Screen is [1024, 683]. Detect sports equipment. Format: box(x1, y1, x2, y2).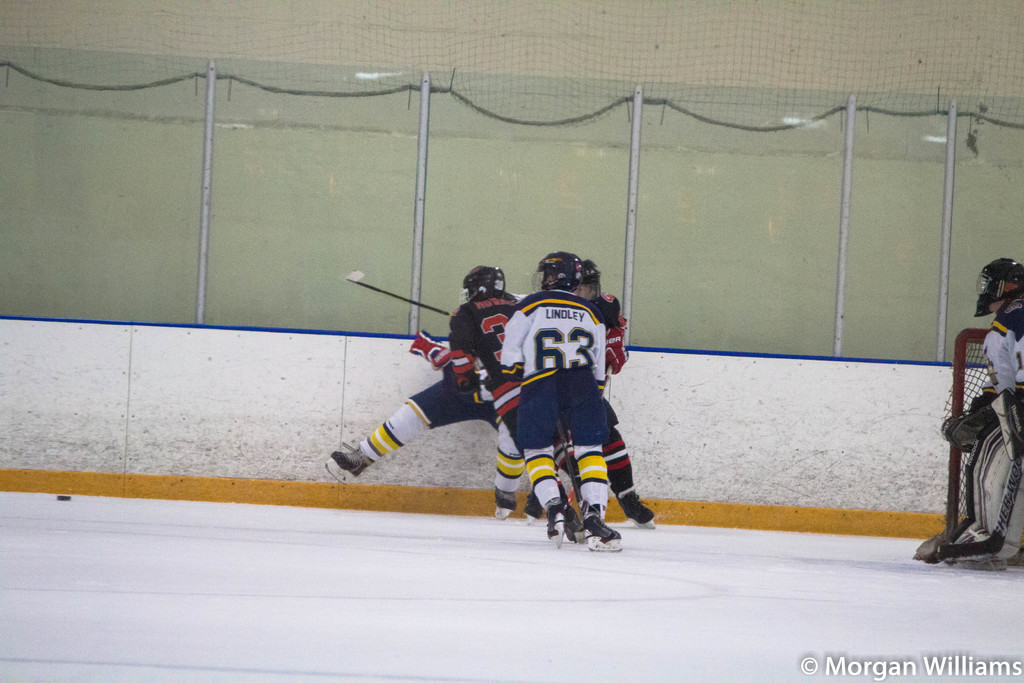
box(582, 502, 623, 557).
